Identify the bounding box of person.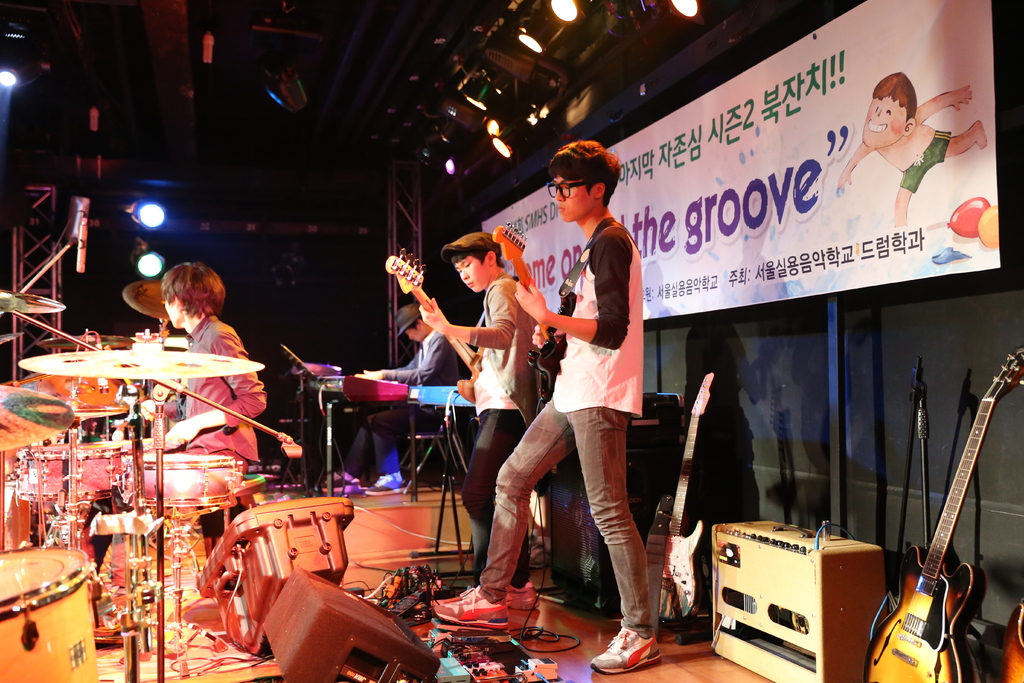
x1=160 y1=261 x2=268 y2=488.
